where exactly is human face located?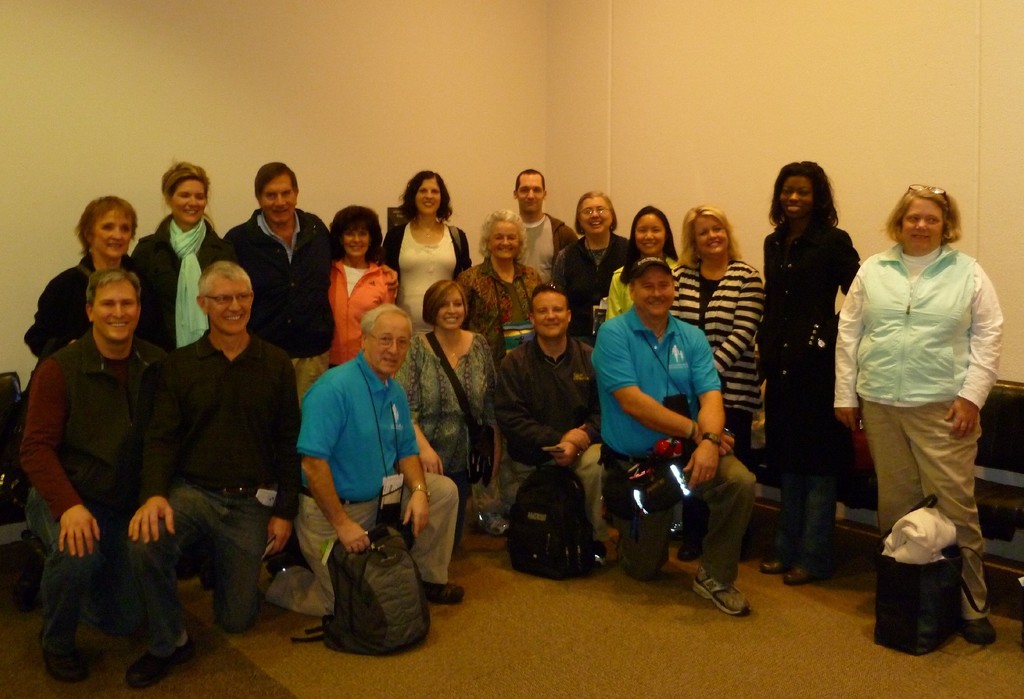
Its bounding box is box=[92, 208, 134, 255].
